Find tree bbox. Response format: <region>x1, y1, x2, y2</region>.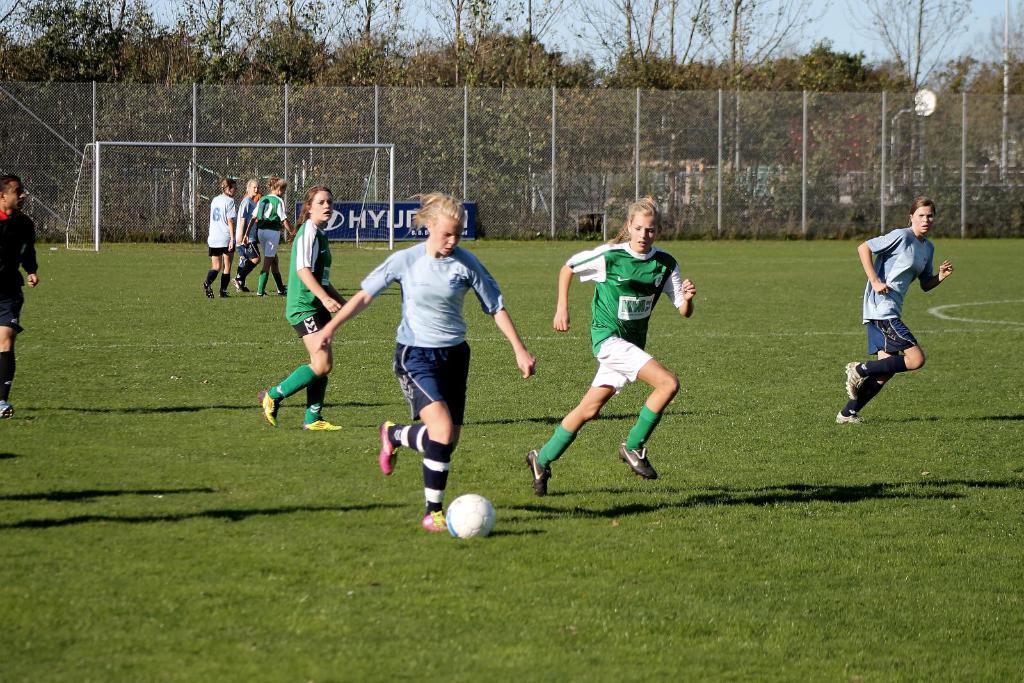
<region>764, 38, 914, 175</region>.
